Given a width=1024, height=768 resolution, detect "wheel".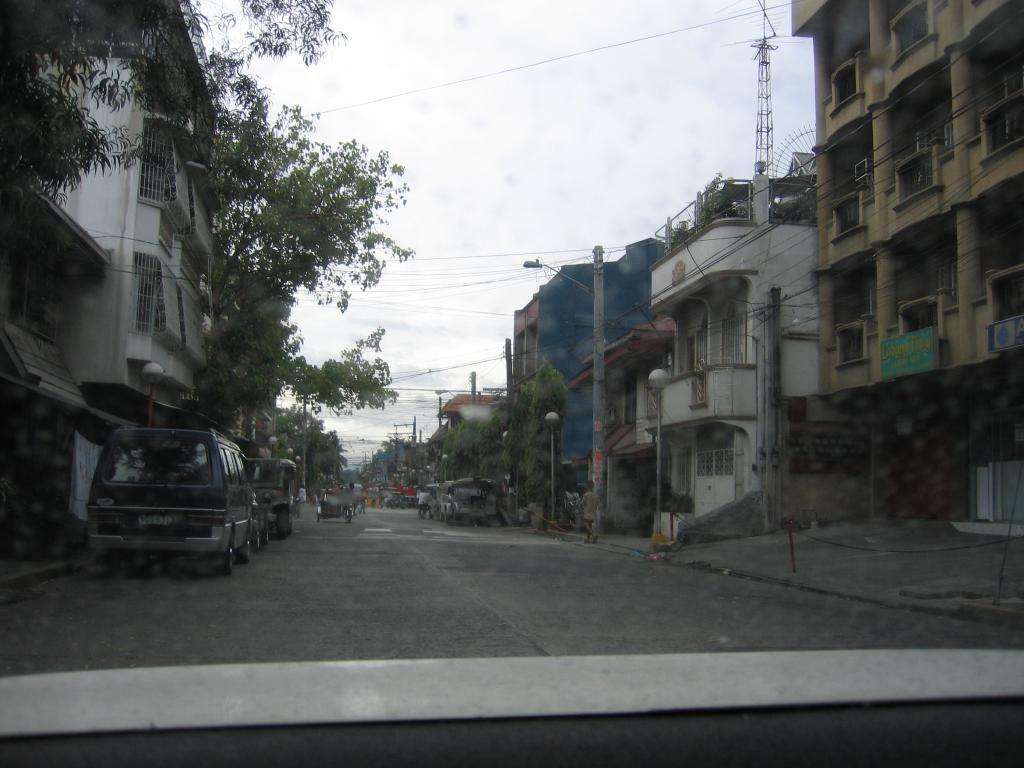
Rect(345, 511, 353, 524).
